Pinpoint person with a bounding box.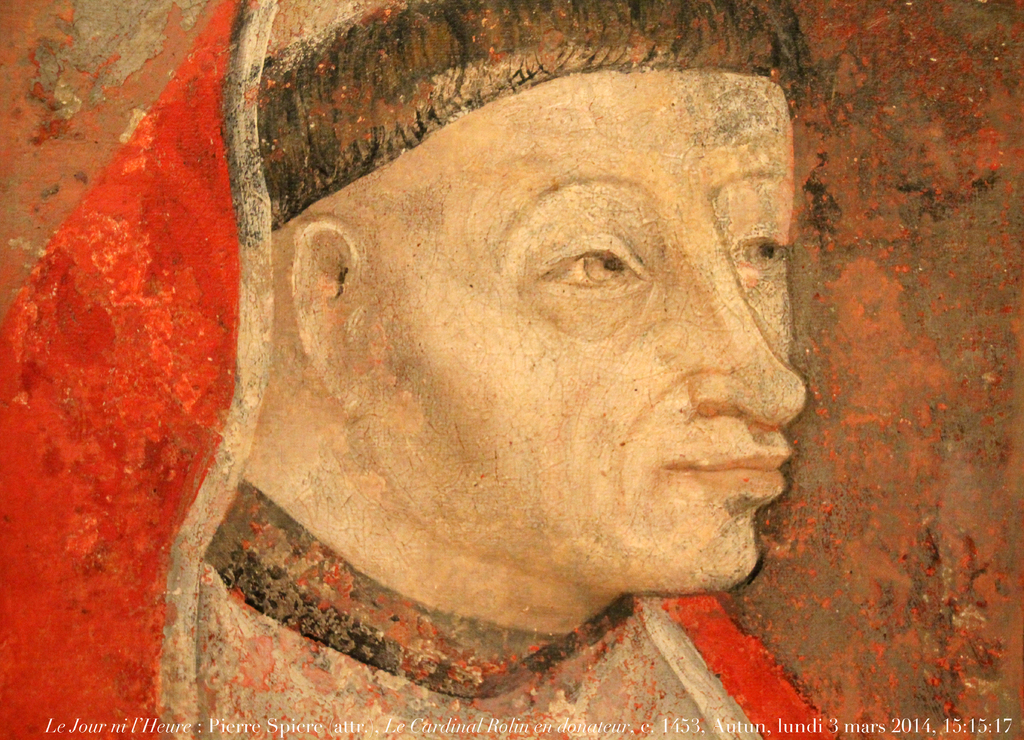
<region>159, 0, 847, 739</region>.
